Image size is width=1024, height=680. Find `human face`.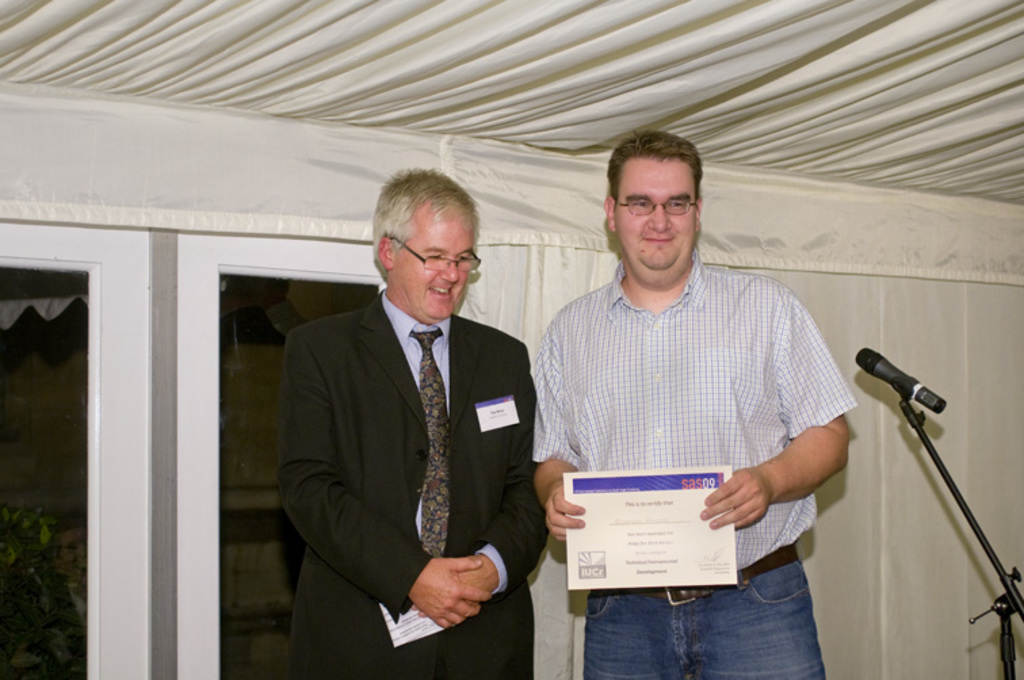
rect(385, 205, 473, 326).
